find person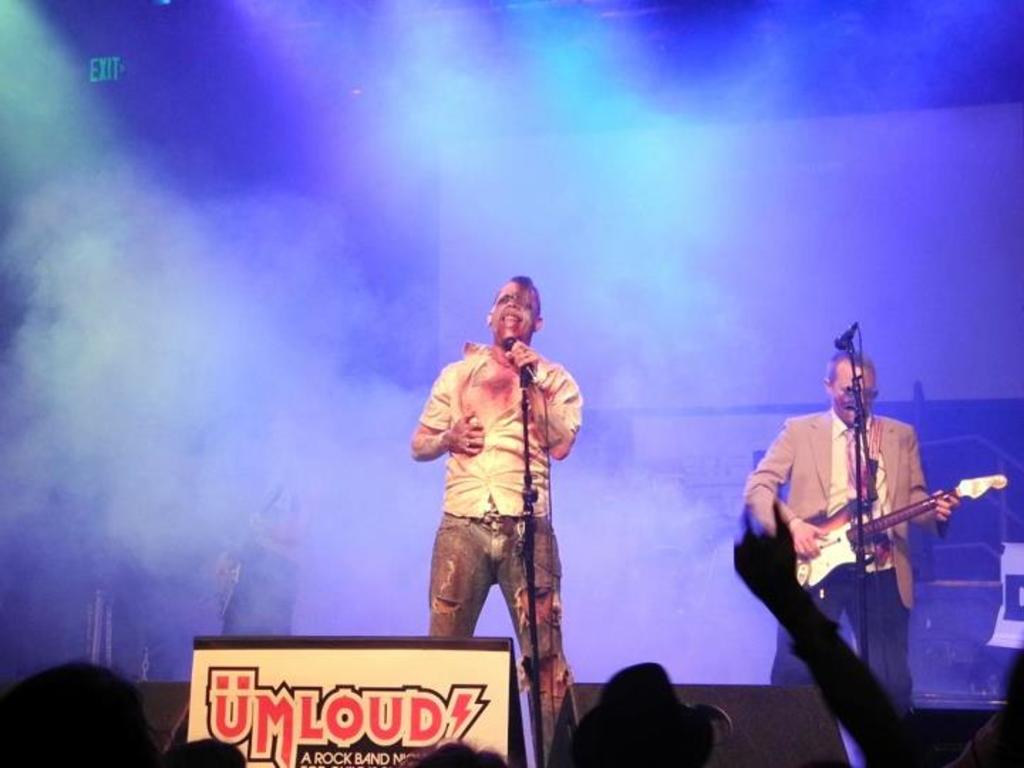
detection(750, 316, 971, 737)
